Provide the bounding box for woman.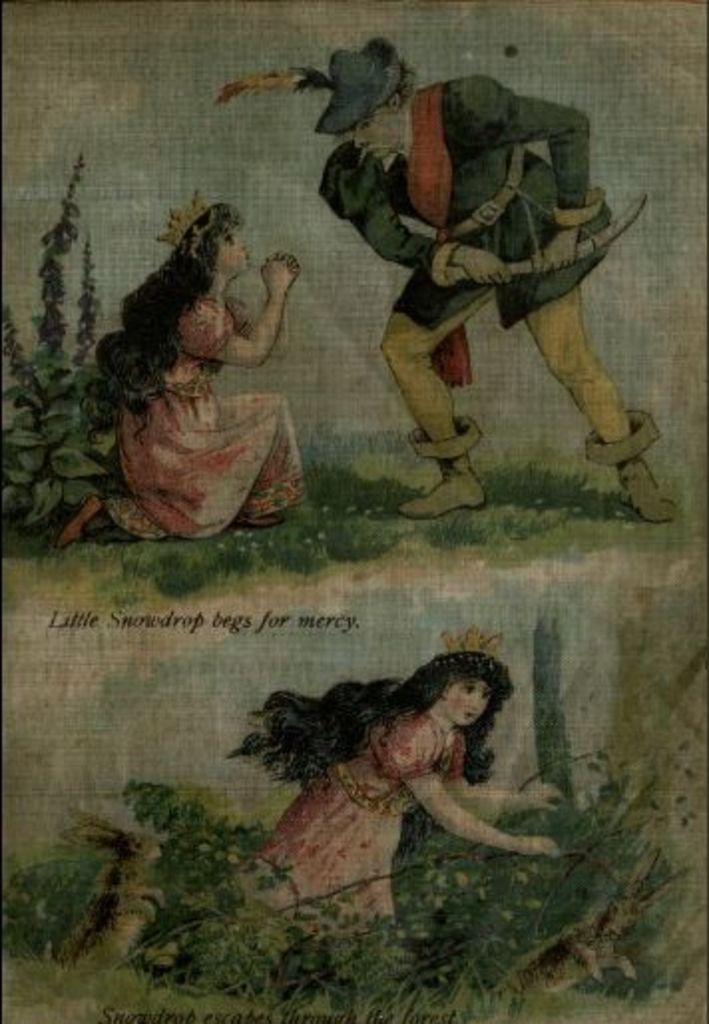
{"x1": 58, "y1": 187, "x2": 303, "y2": 540}.
